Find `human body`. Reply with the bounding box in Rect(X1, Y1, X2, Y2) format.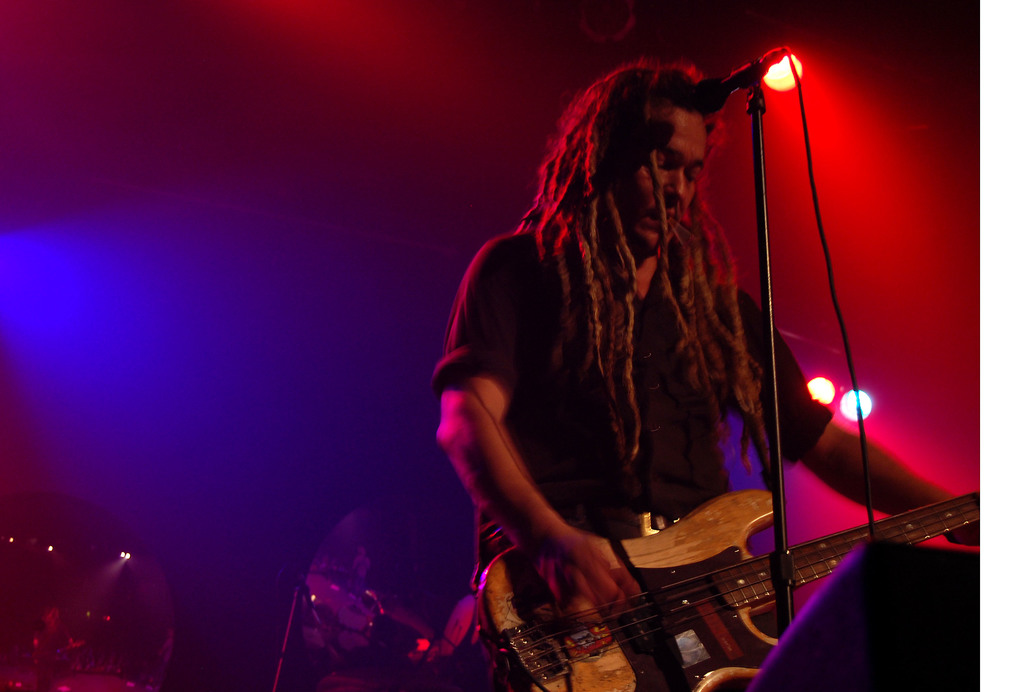
Rect(436, 28, 962, 691).
